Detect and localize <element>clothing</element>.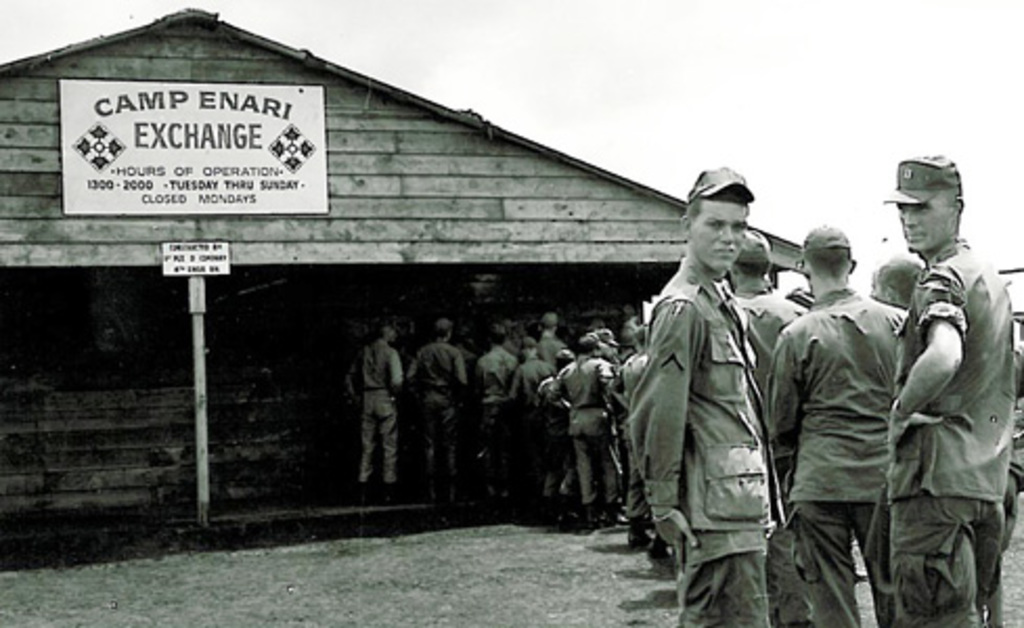
Localized at (475, 343, 517, 481).
